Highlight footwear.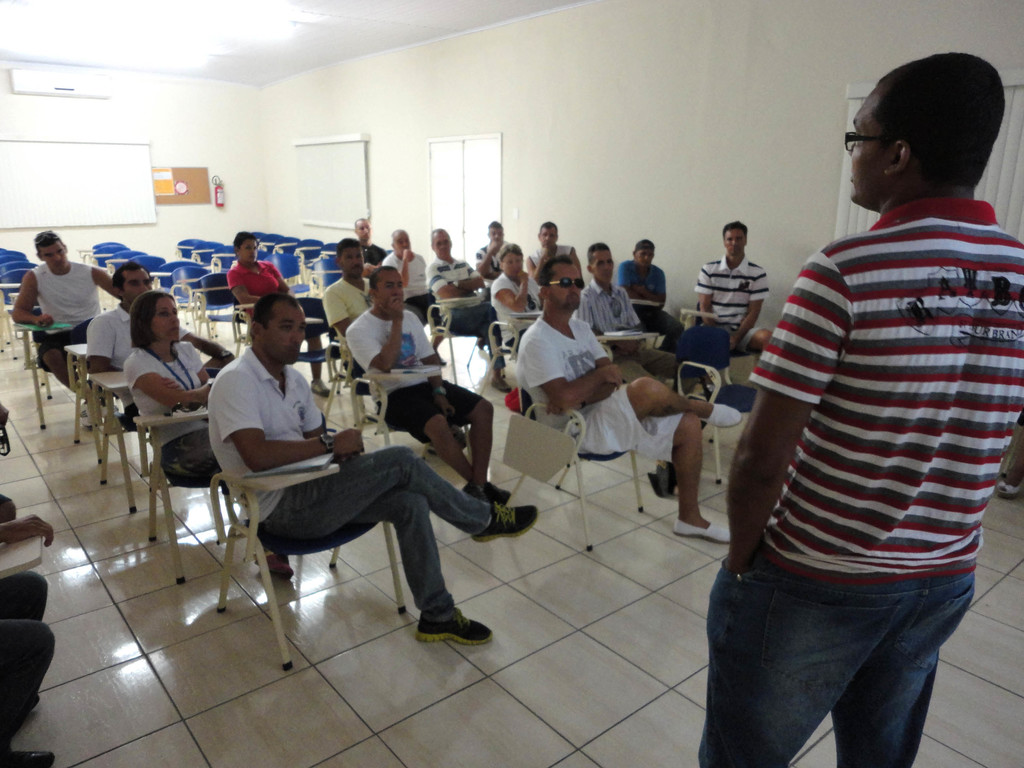
Highlighted region: [x1=474, y1=504, x2=541, y2=540].
